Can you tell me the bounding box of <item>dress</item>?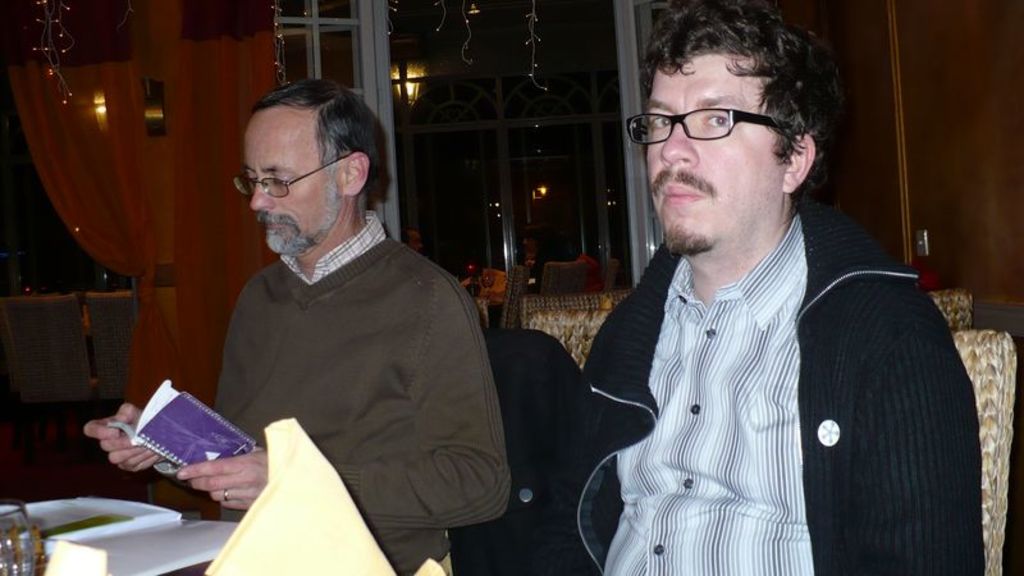
541 205 983 575.
